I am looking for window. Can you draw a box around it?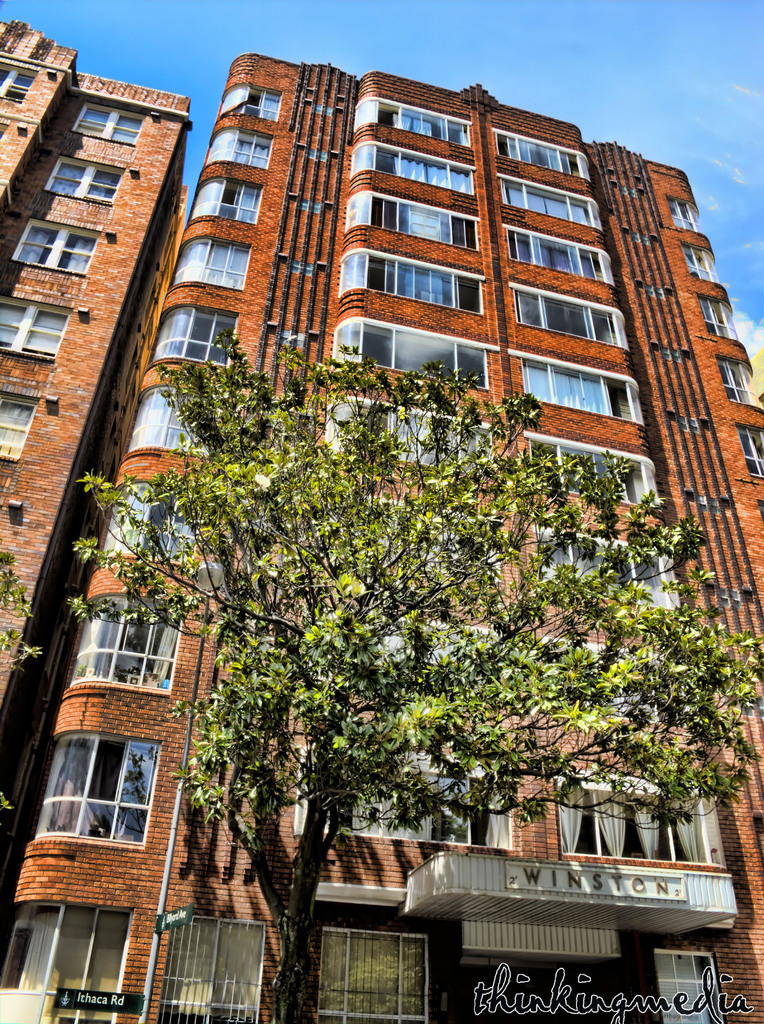
Sure, the bounding box is {"x1": 743, "y1": 428, "x2": 763, "y2": 476}.
